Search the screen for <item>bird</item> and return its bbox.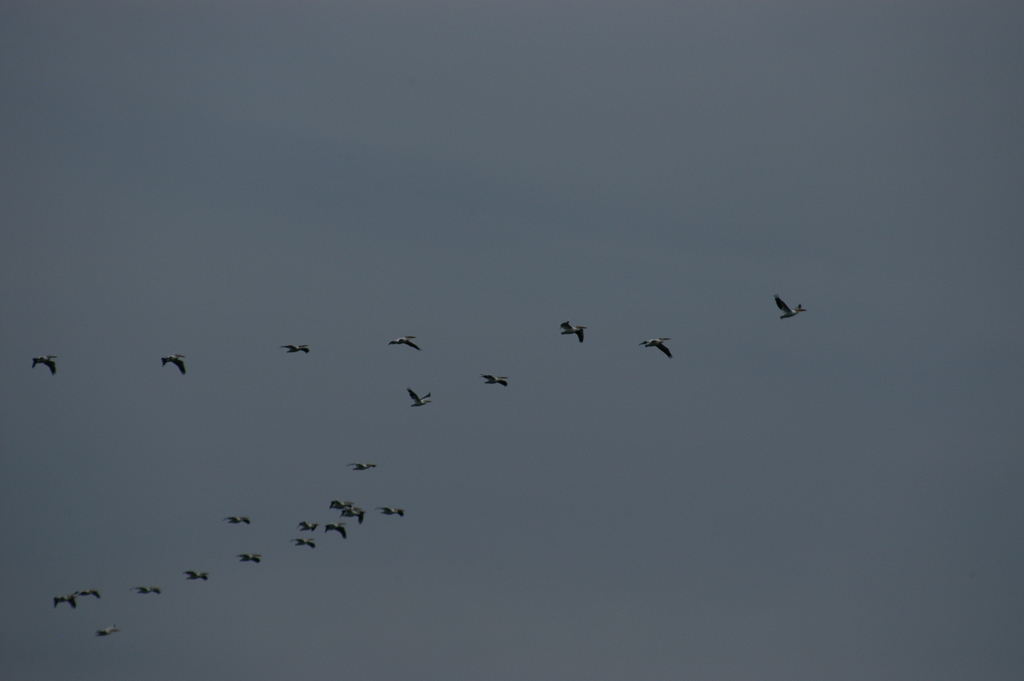
Found: [234,548,265,566].
